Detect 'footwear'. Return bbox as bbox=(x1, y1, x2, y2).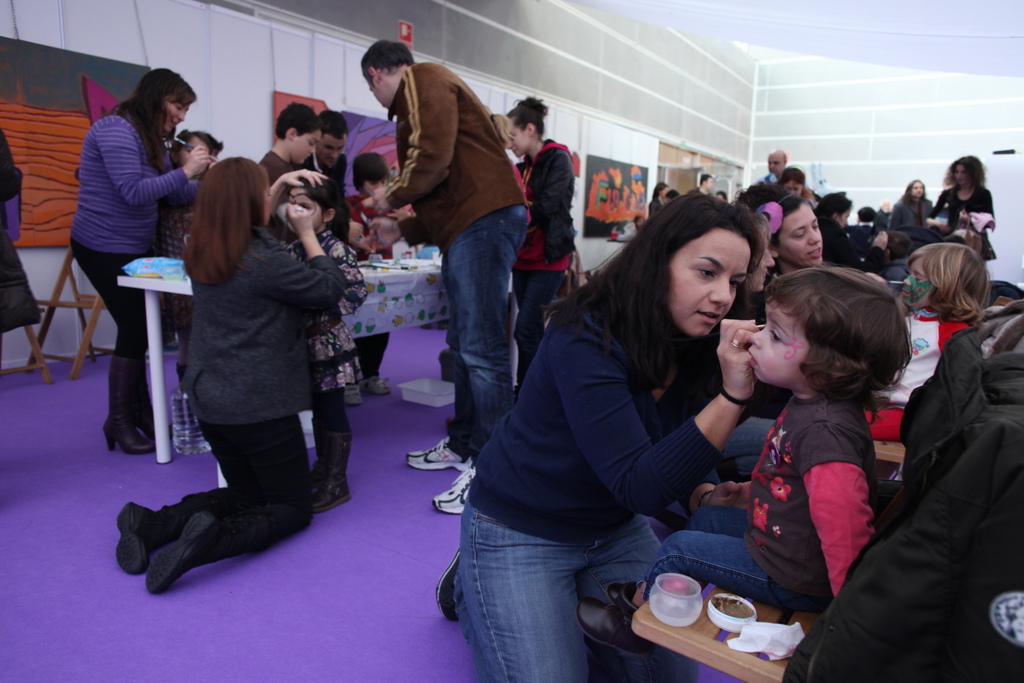
bbox=(572, 580, 651, 658).
